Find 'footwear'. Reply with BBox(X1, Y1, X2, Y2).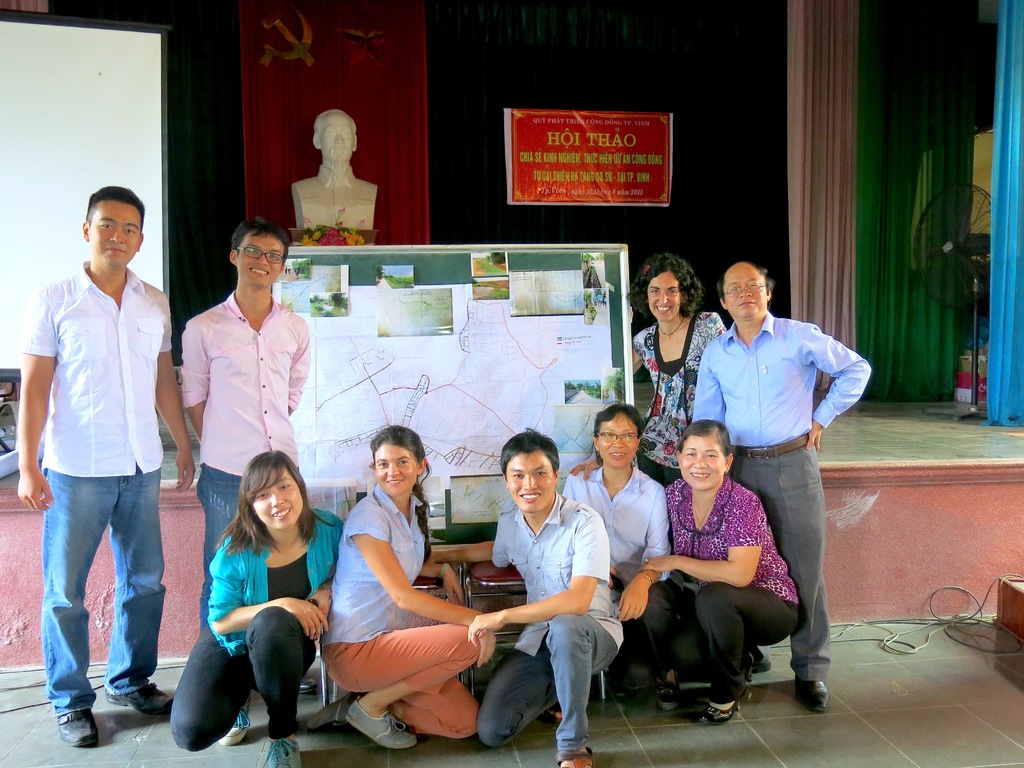
BBox(100, 682, 176, 715).
